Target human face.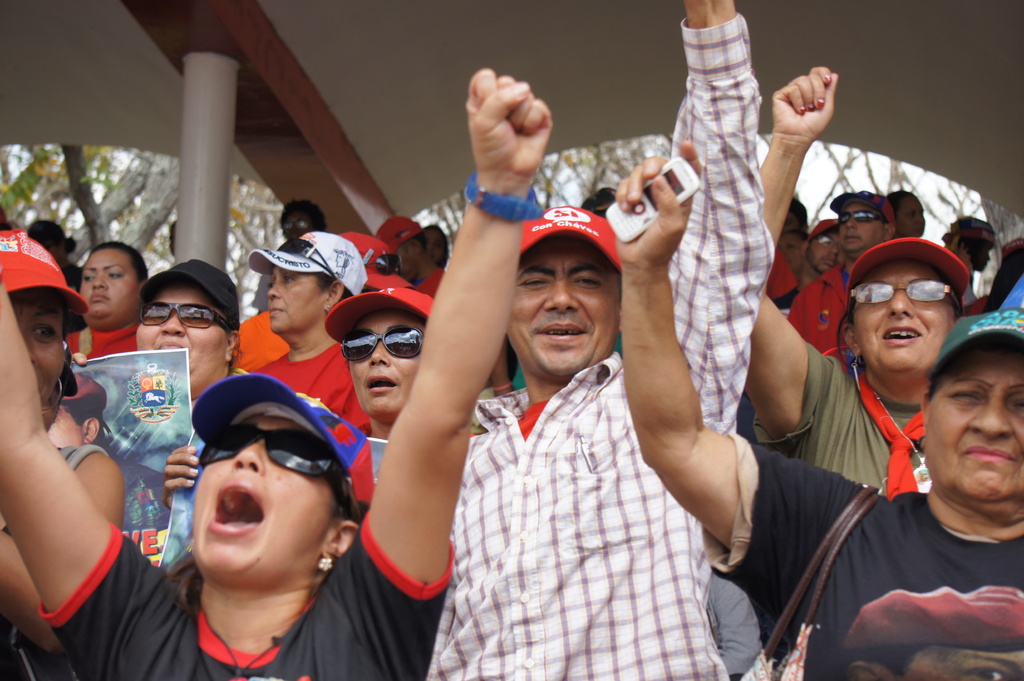
Target region: (189, 403, 345, 582).
